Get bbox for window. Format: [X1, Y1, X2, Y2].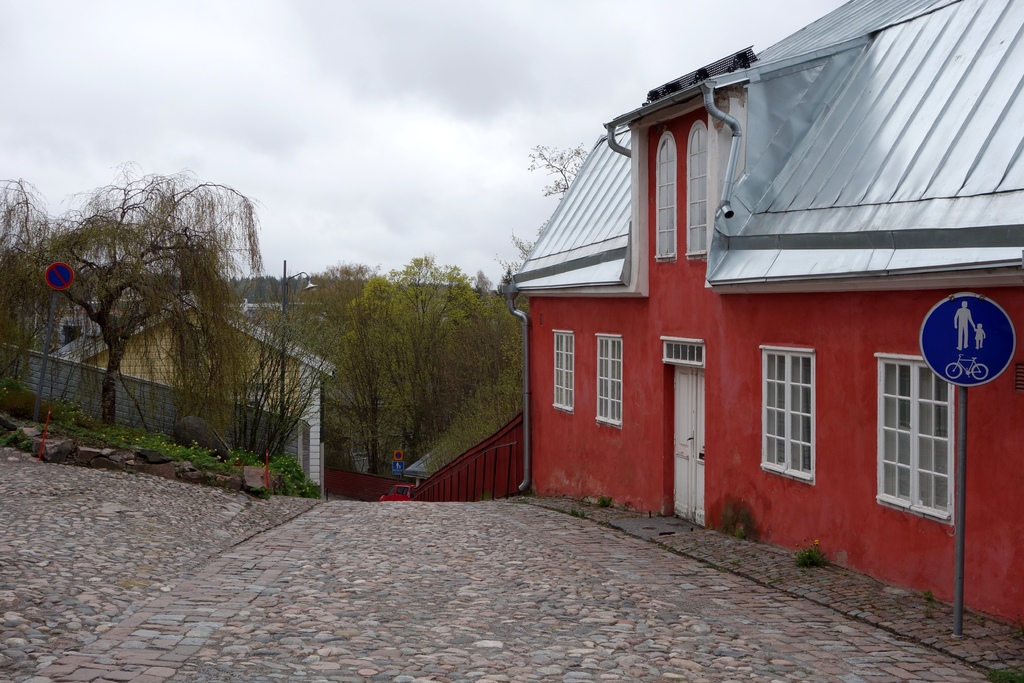
[866, 347, 950, 525].
